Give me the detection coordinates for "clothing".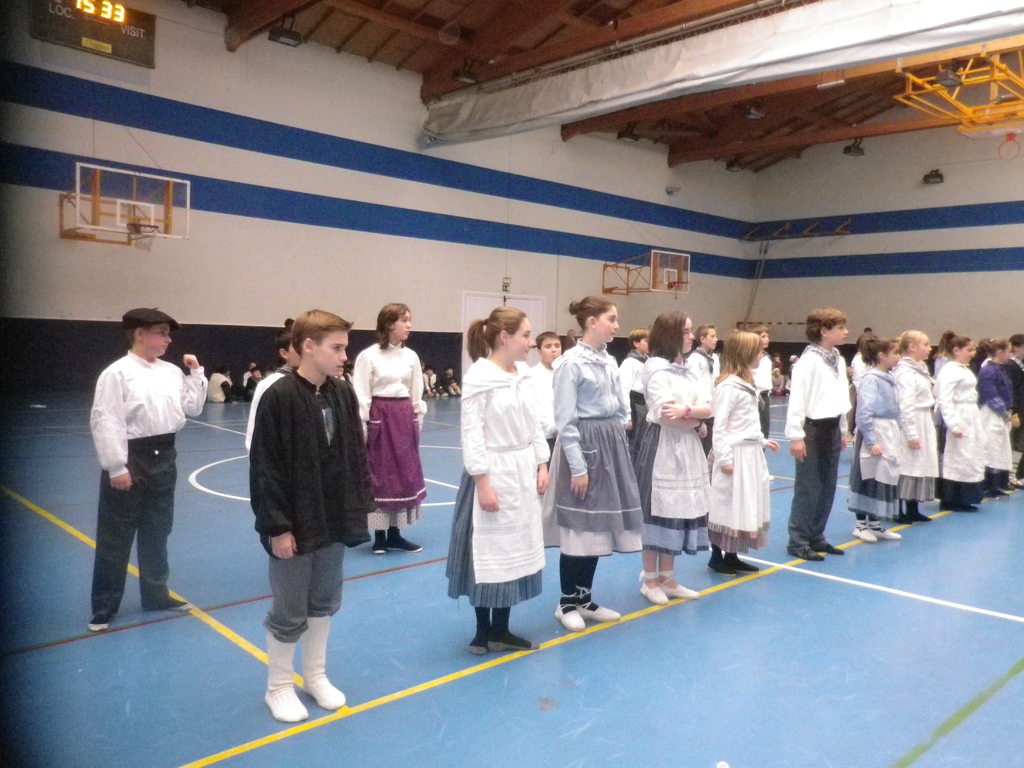
left=902, top=362, right=936, bottom=495.
